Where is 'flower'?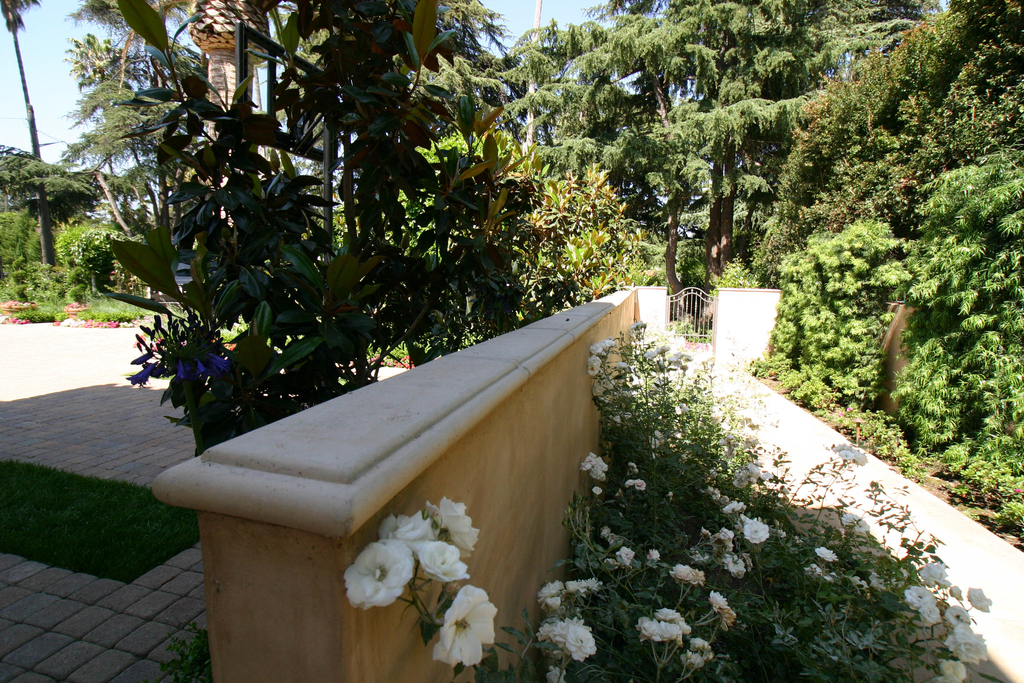
[534,575,599,612].
